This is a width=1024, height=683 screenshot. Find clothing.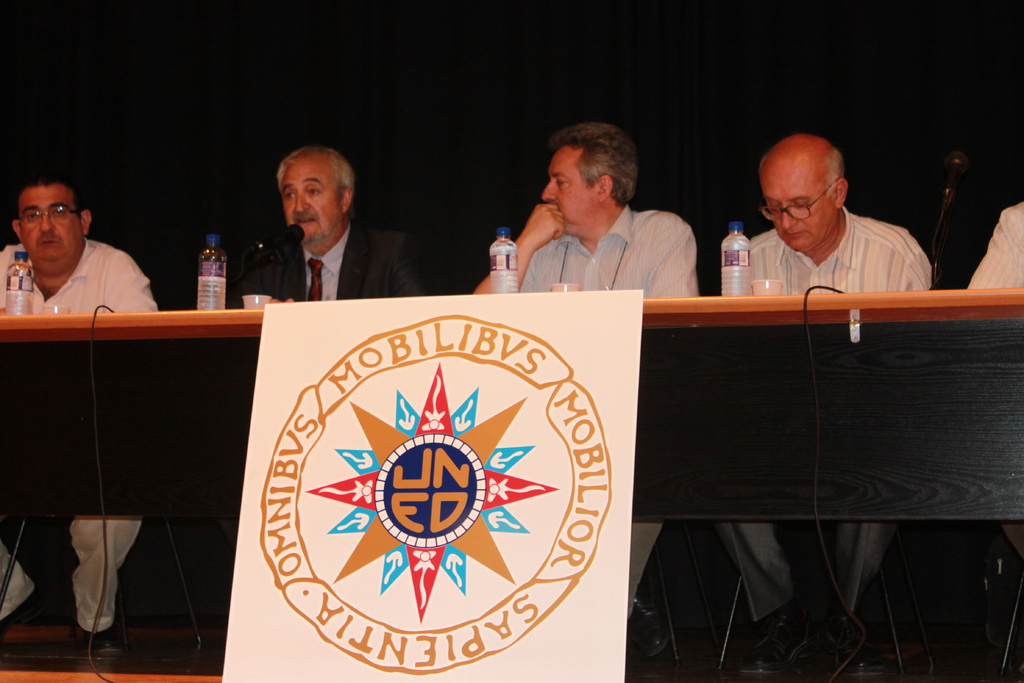
Bounding box: 658, 211, 969, 662.
